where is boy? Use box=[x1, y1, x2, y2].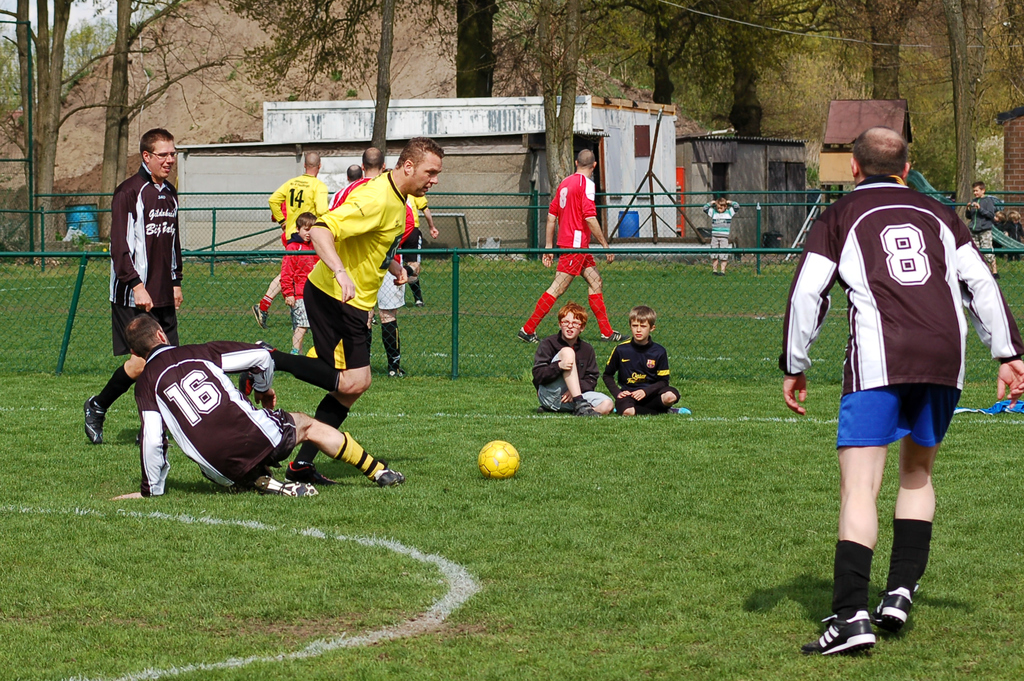
box=[602, 304, 676, 412].
